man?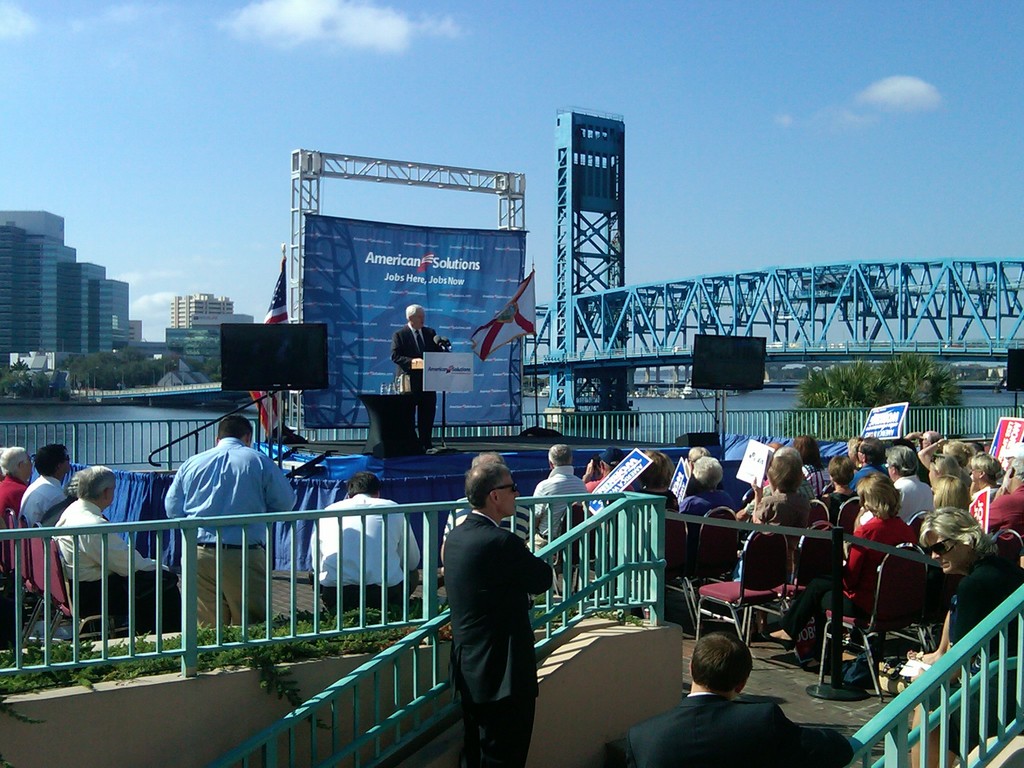
l=0, t=444, r=31, b=520
